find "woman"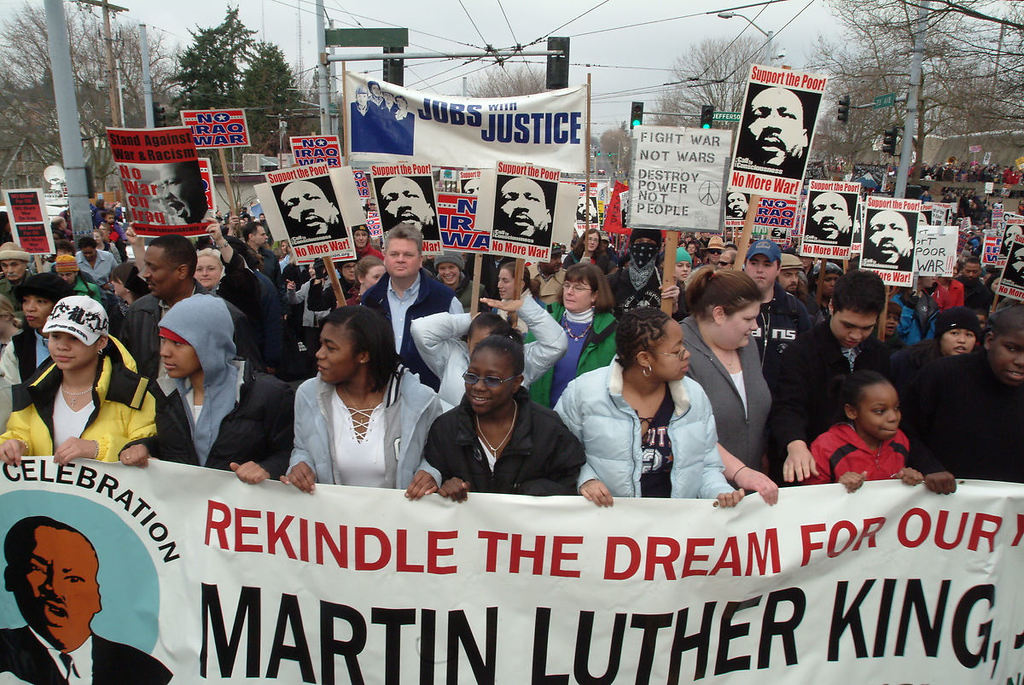
599/224/695/326
